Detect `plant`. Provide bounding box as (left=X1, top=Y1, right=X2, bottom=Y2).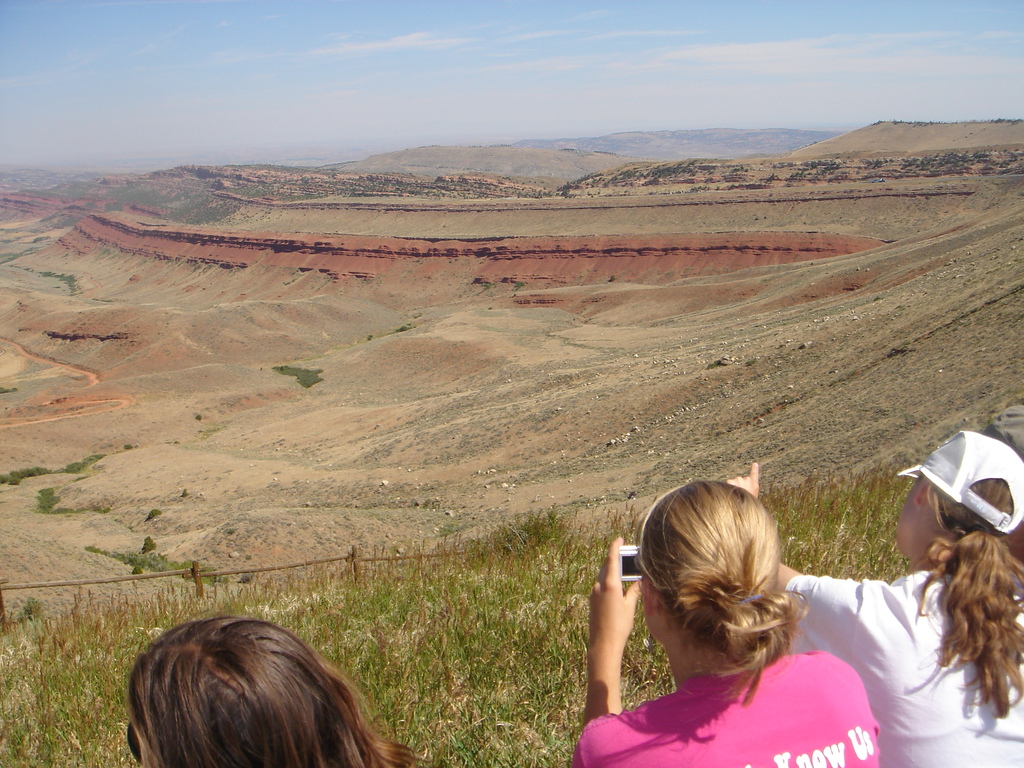
(left=366, top=331, right=373, bottom=341).
